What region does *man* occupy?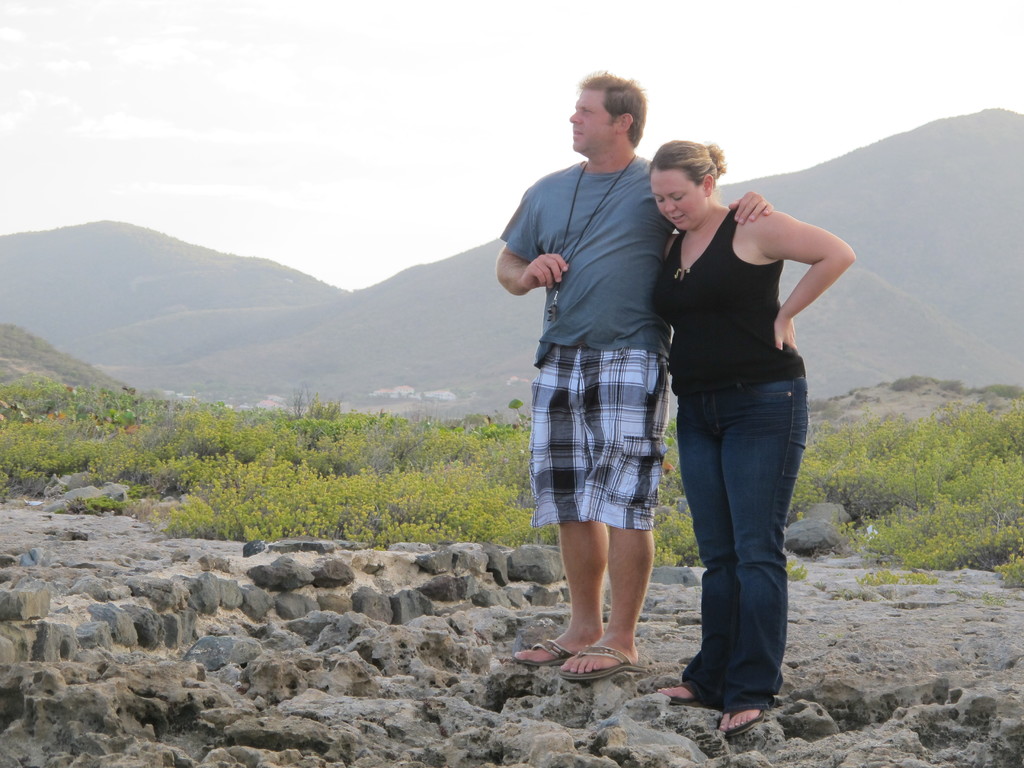
l=506, t=76, r=776, b=696.
